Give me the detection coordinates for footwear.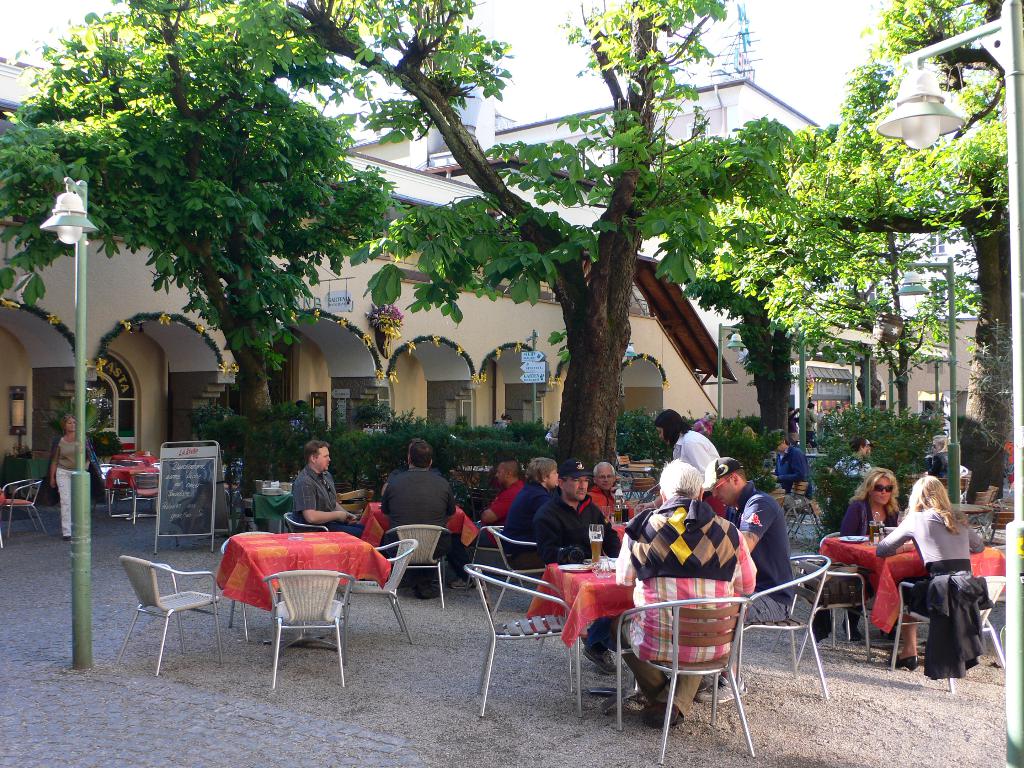
[left=449, top=572, right=478, bottom=593].
